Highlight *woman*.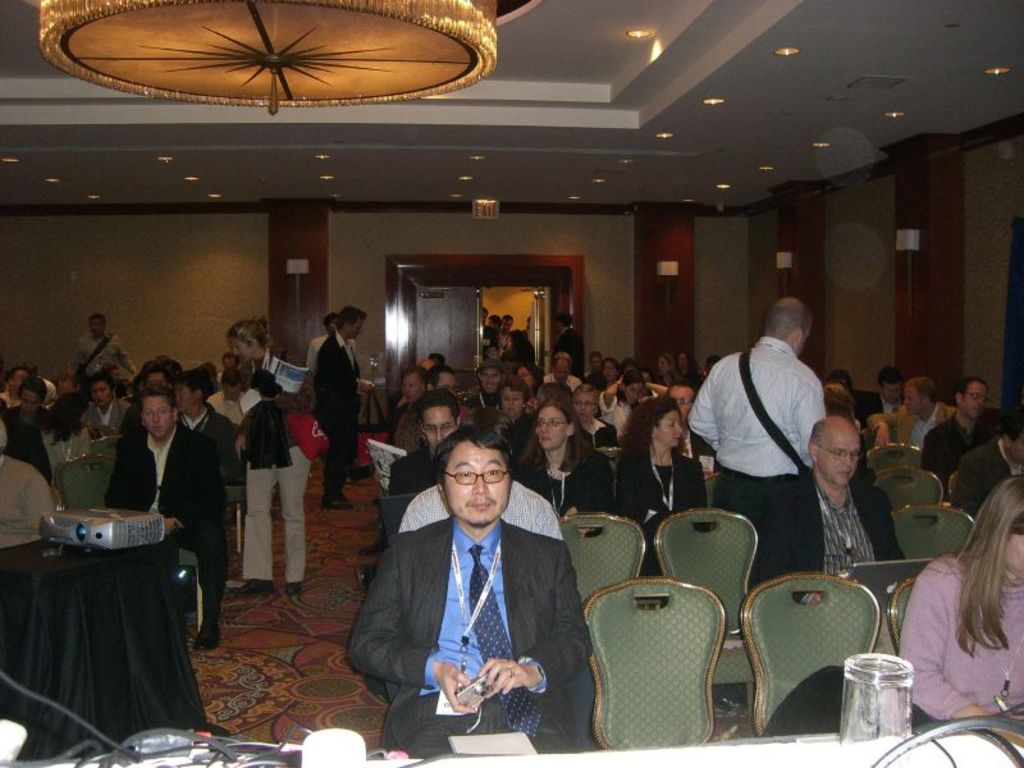
Highlighted region: 598,369,669,426.
